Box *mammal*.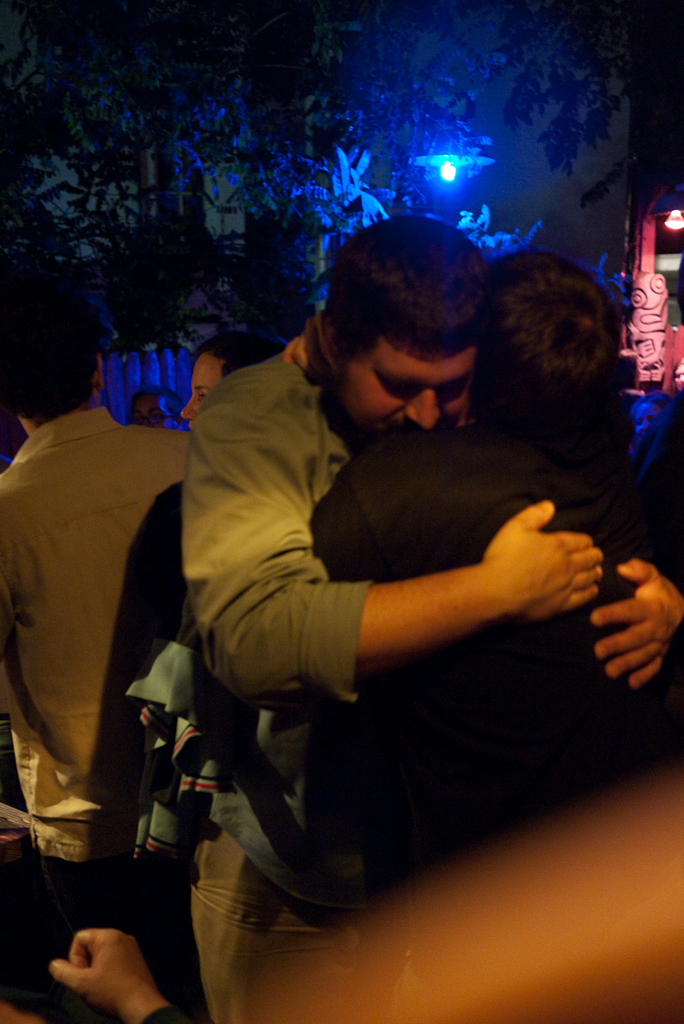
select_region(3, 266, 208, 985).
